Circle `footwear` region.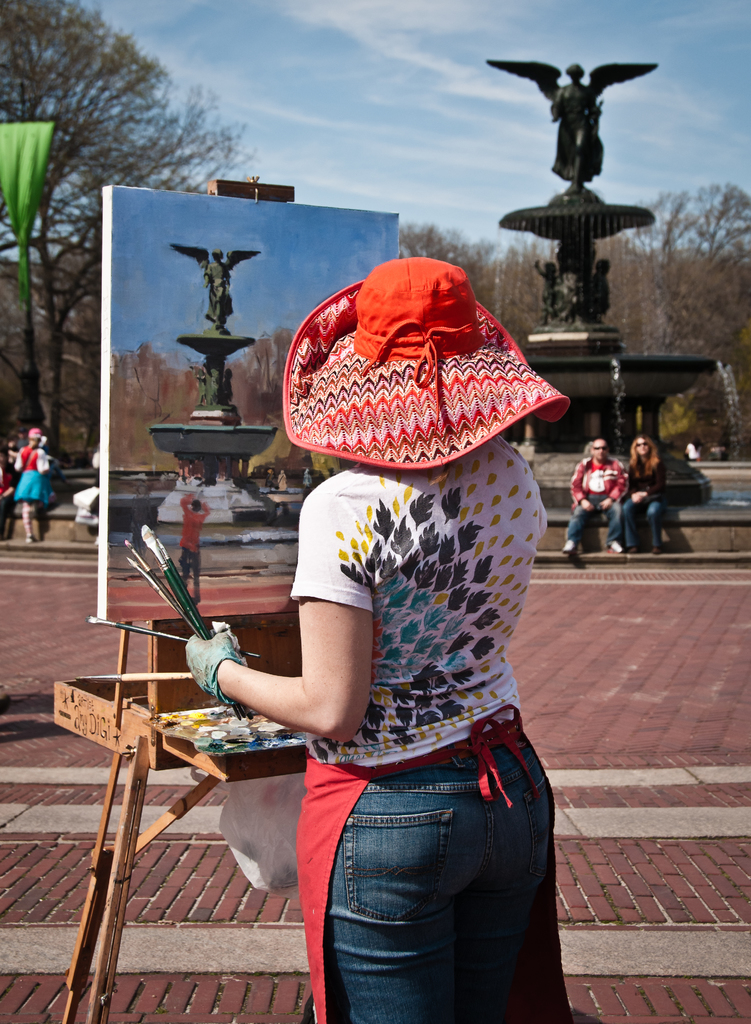
Region: 558,546,576,553.
